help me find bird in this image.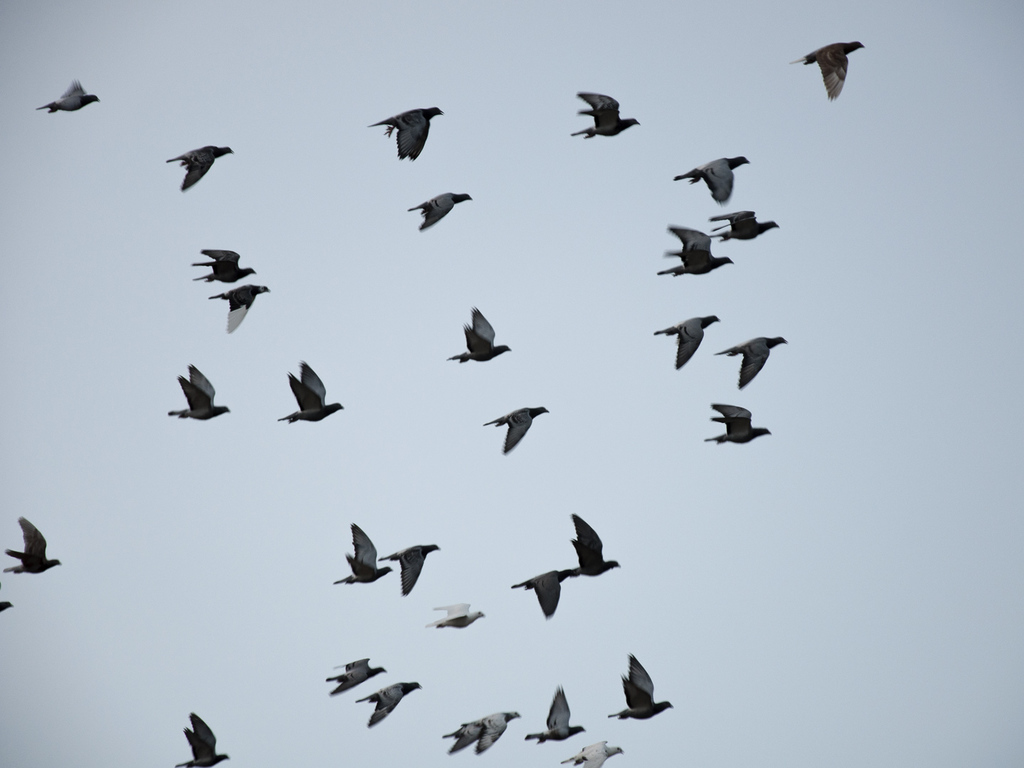
Found it: (602, 651, 671, 725).
